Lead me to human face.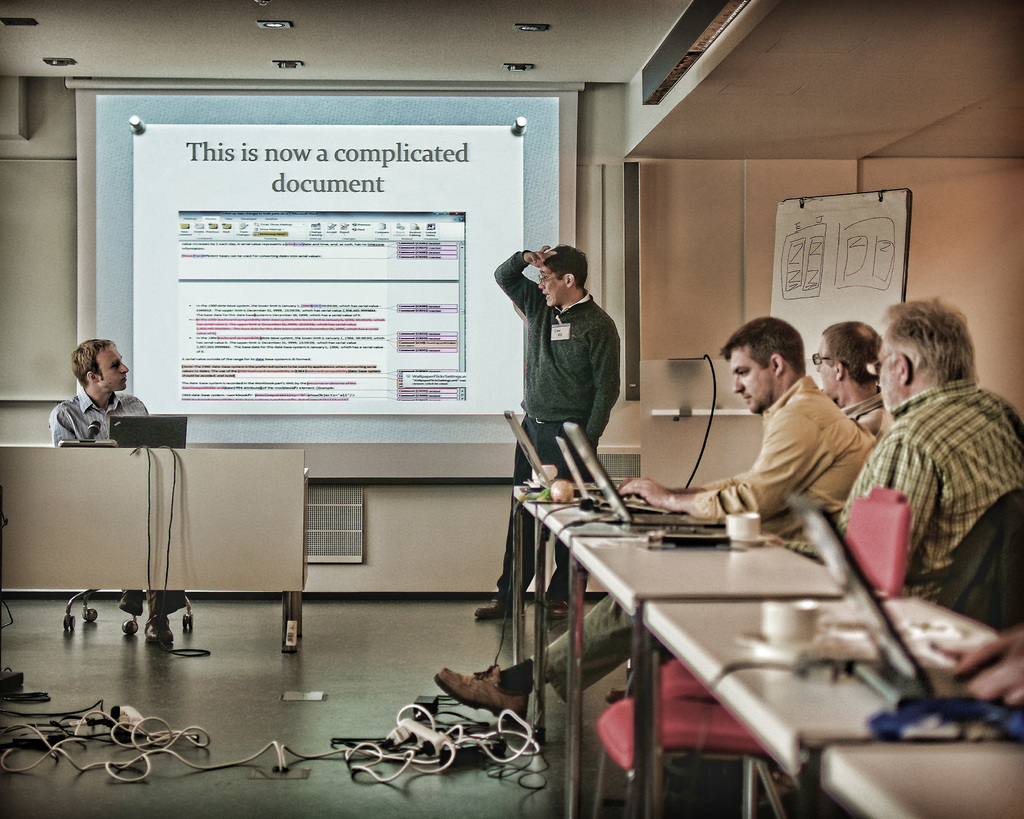
Lead to box(537, 264, 565, 312).
